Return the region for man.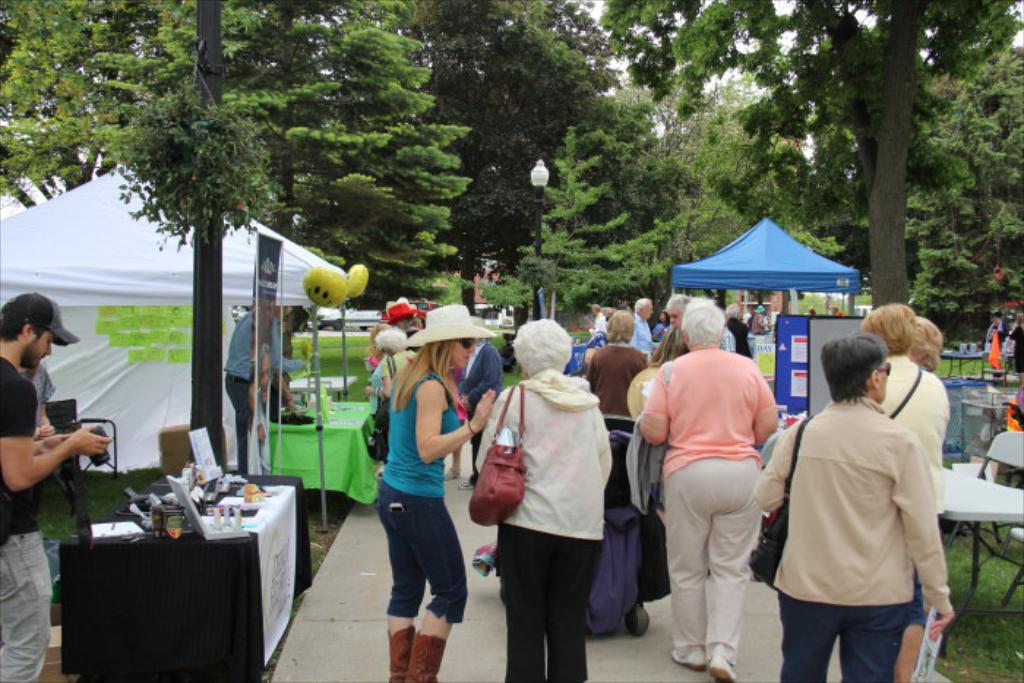
l=224, t=291, r=310, b=478.
